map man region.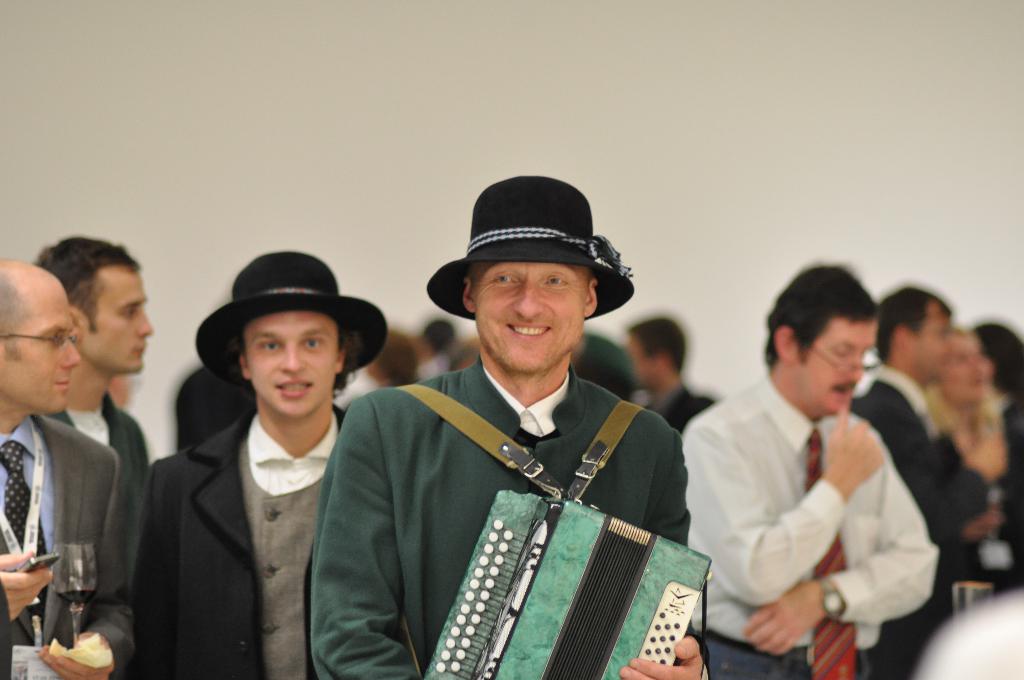
Mapped to Rect(0, 250, 141, 679).
